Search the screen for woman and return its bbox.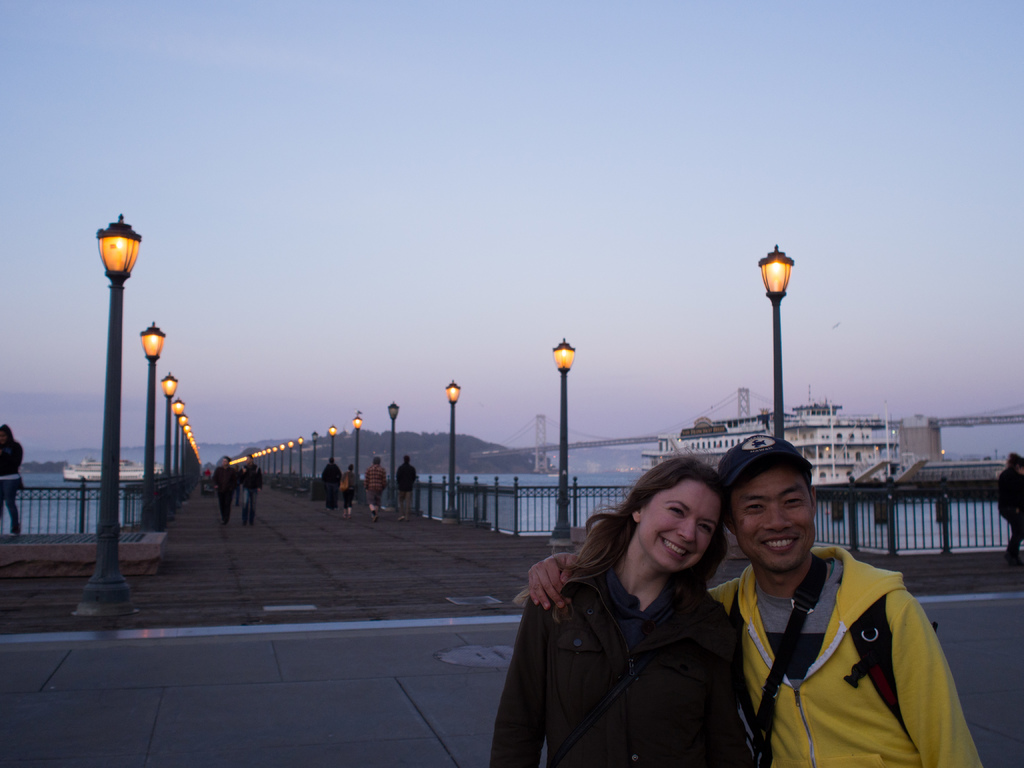
Found: bbox=[491, 443, 764, 767].
